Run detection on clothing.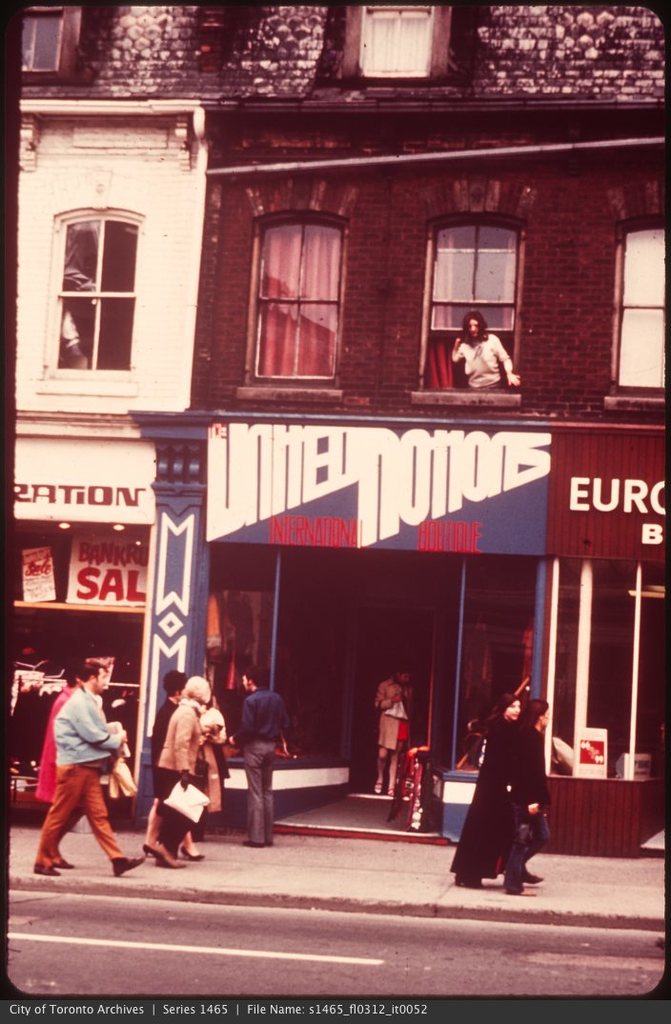
Result: x1=231, y1=683, x2=289, y2=846.
